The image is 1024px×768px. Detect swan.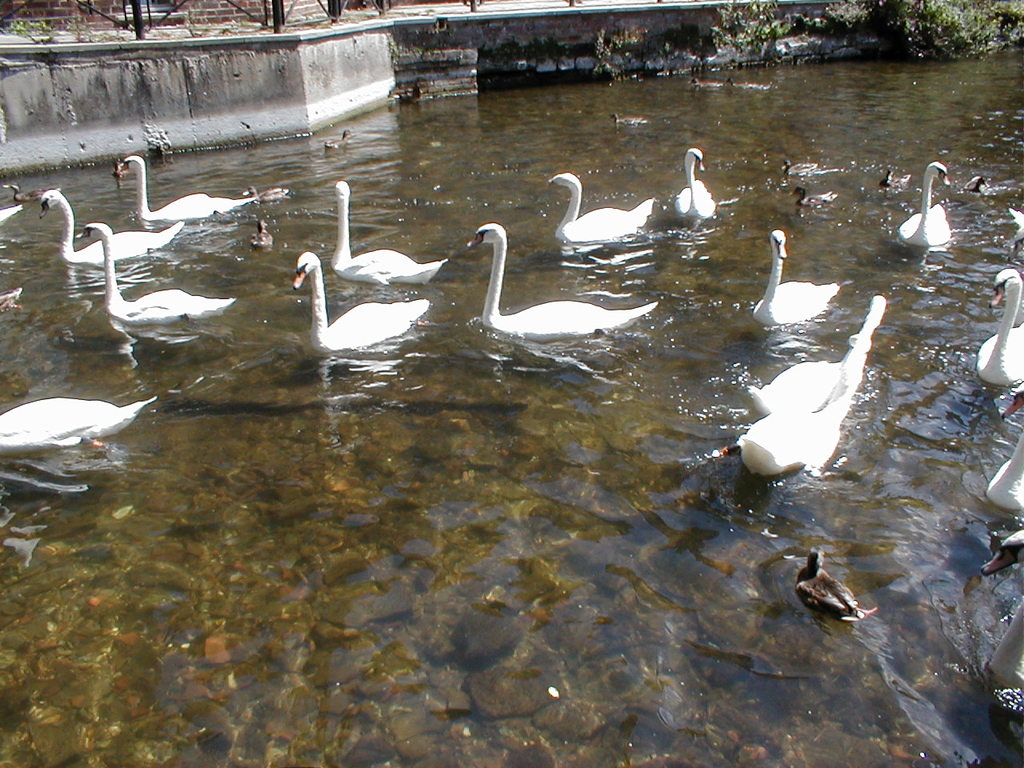
Detection: BBox(330, 178, 450, 280).
